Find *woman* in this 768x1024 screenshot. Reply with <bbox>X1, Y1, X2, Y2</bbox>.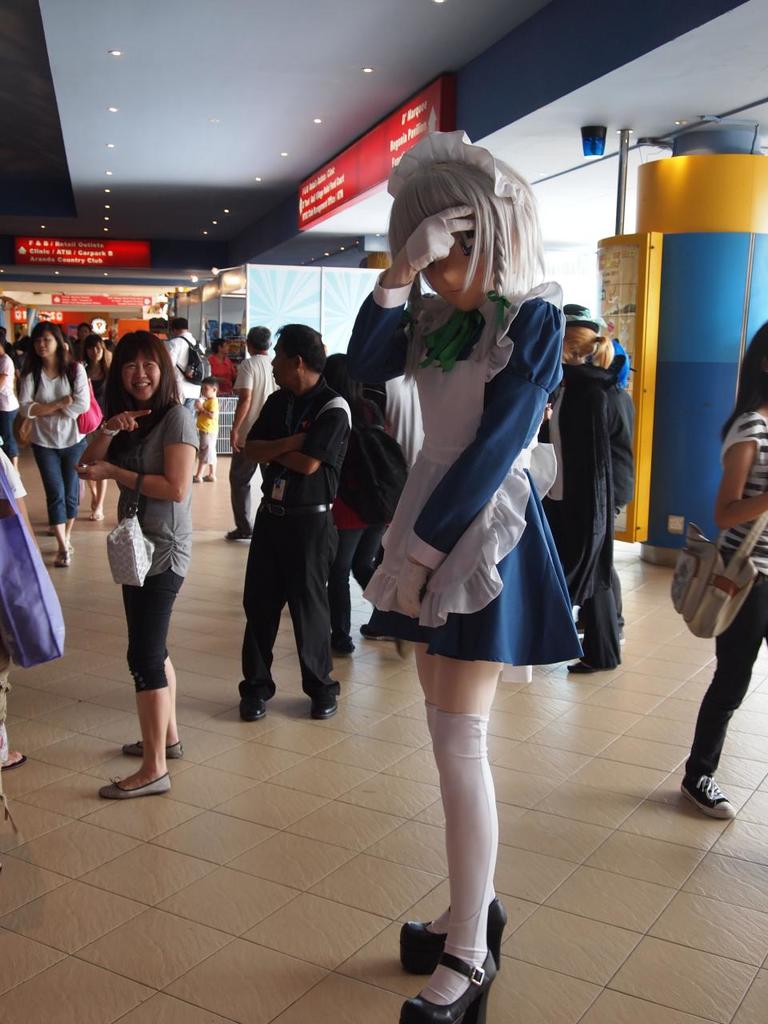
<bbox>649, 314, 767, 832</bbox>.
